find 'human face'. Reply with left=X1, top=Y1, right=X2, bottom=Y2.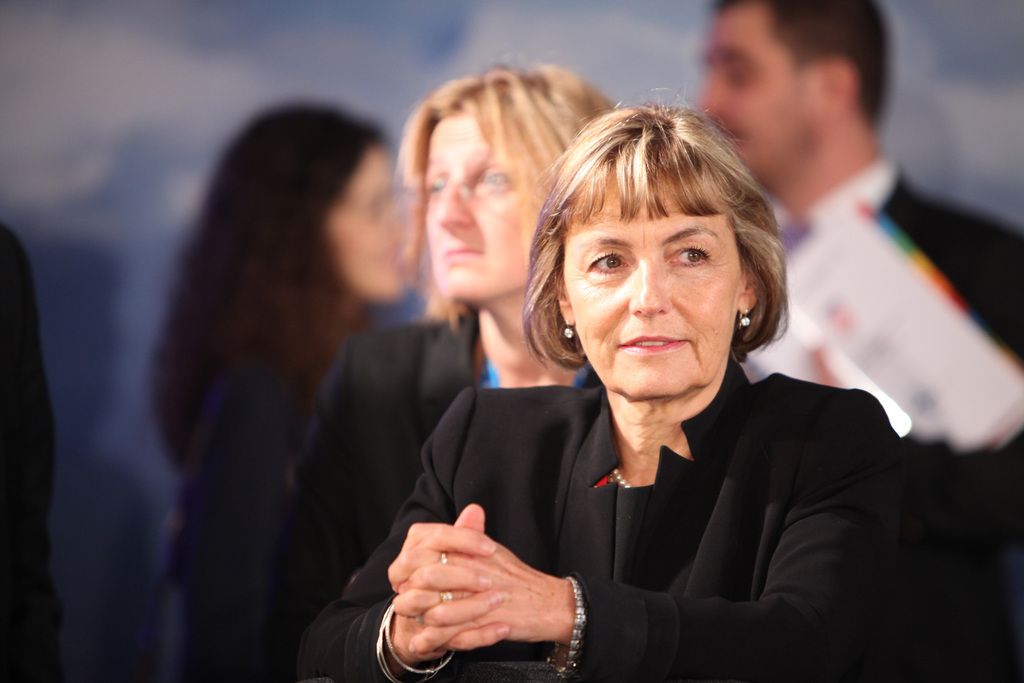
left=426, top=108, right=536, bottom=302.
